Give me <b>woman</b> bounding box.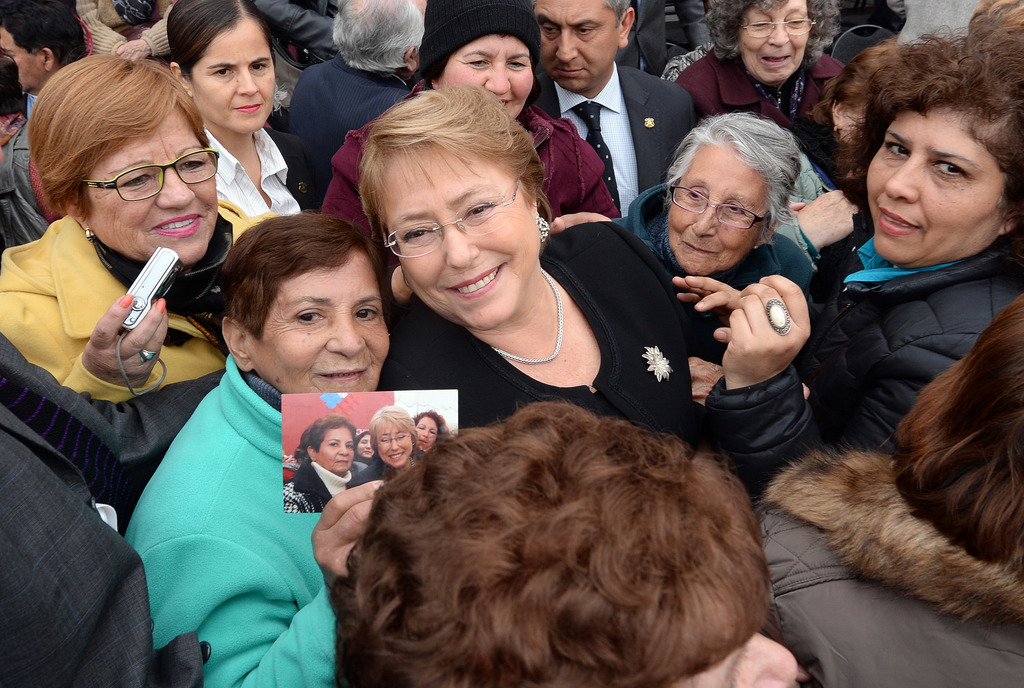
(left=358, top=403, right=417, bottom=486).
